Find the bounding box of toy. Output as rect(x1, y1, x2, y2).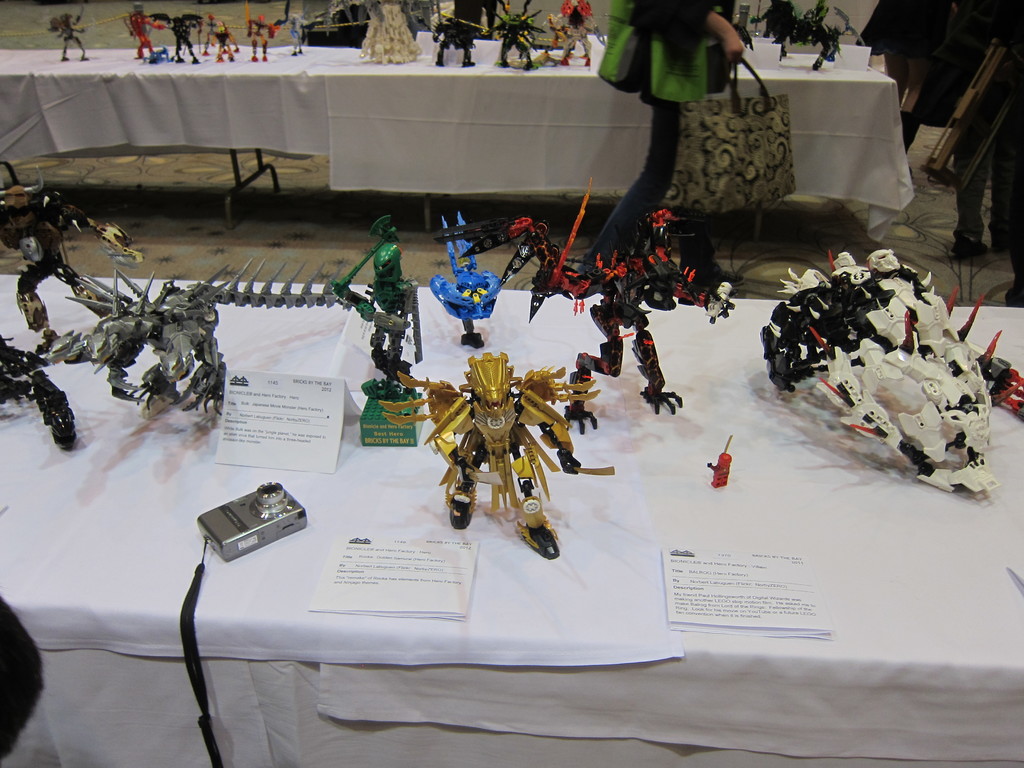
rect(760, 252, 1023, 492).
